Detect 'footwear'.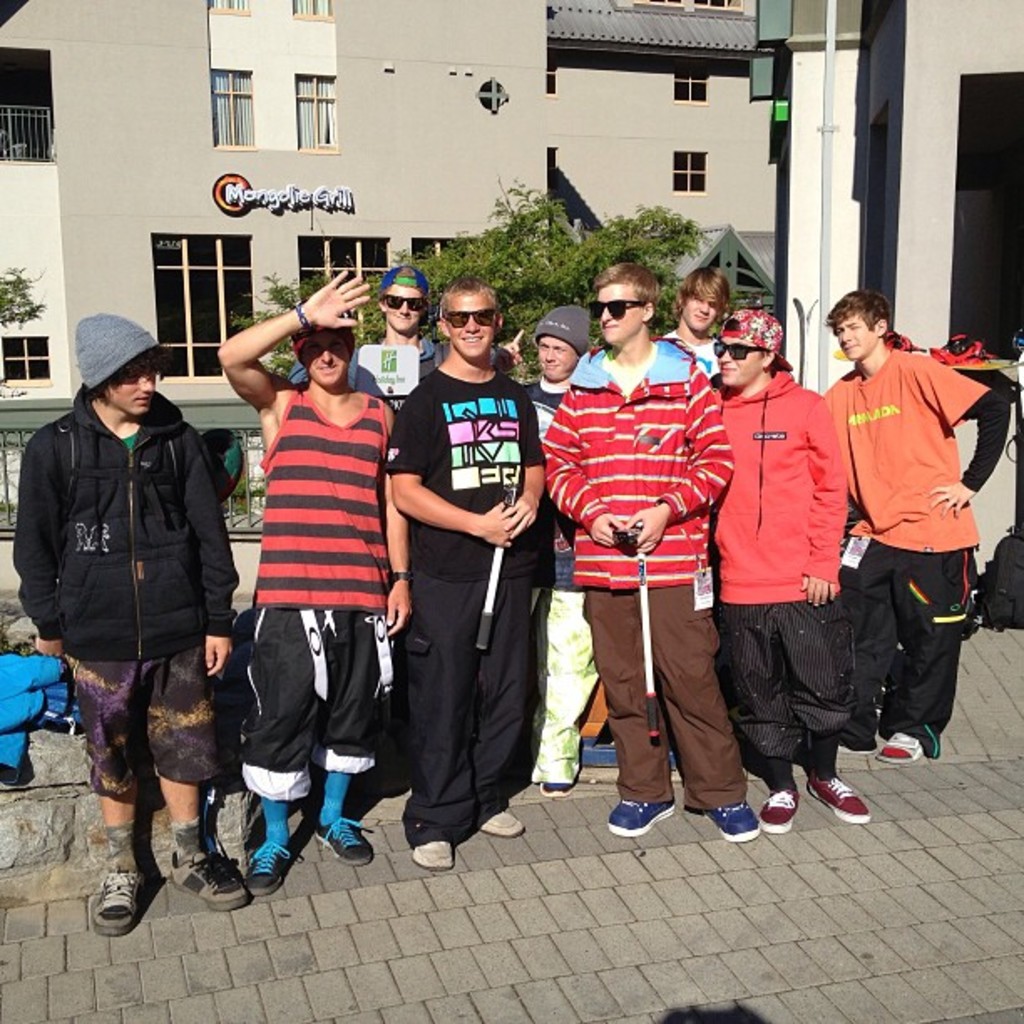
Detected at 805,770,872,828.
